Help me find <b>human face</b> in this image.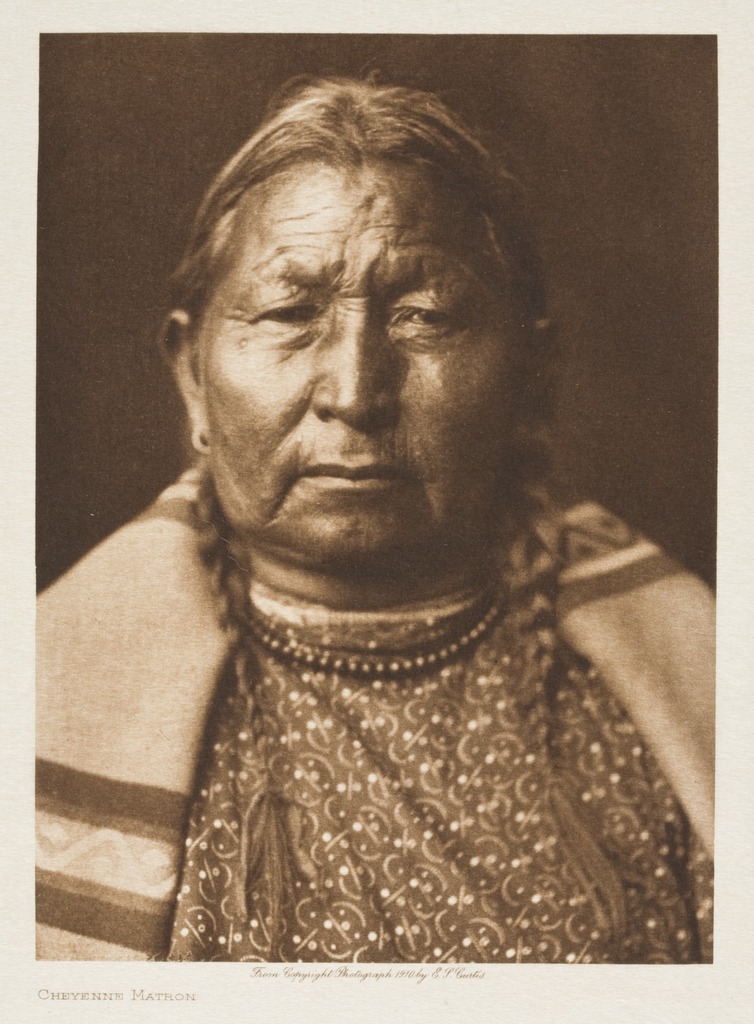
Found it: [left=200, top=166, right=533, bottom=559].
